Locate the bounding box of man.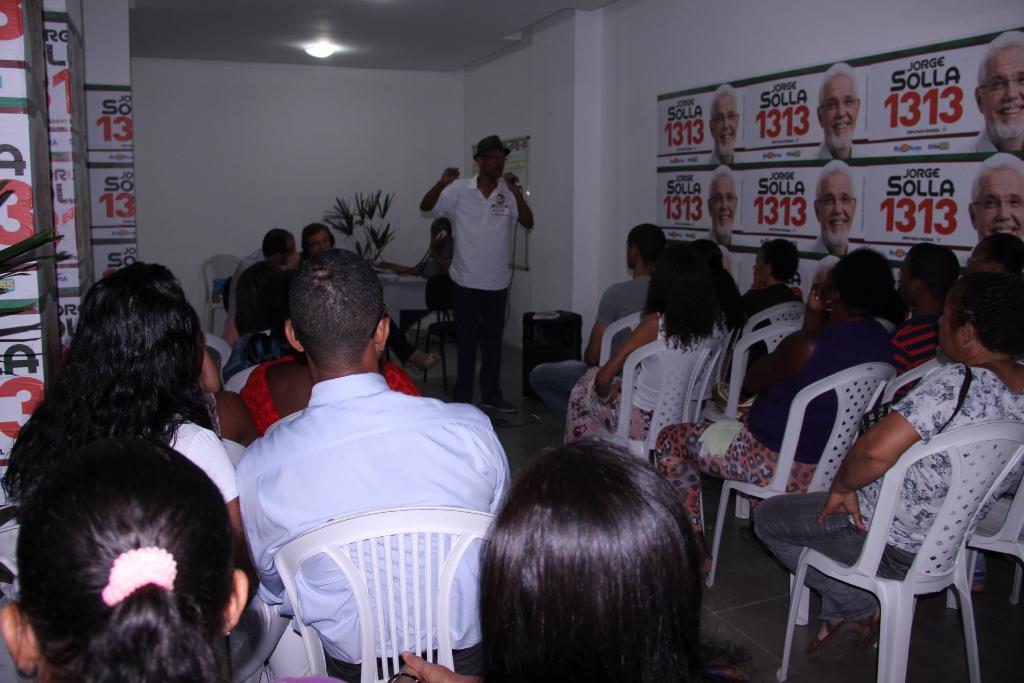
Bounding box: box=[419, 135, 535, 413].
